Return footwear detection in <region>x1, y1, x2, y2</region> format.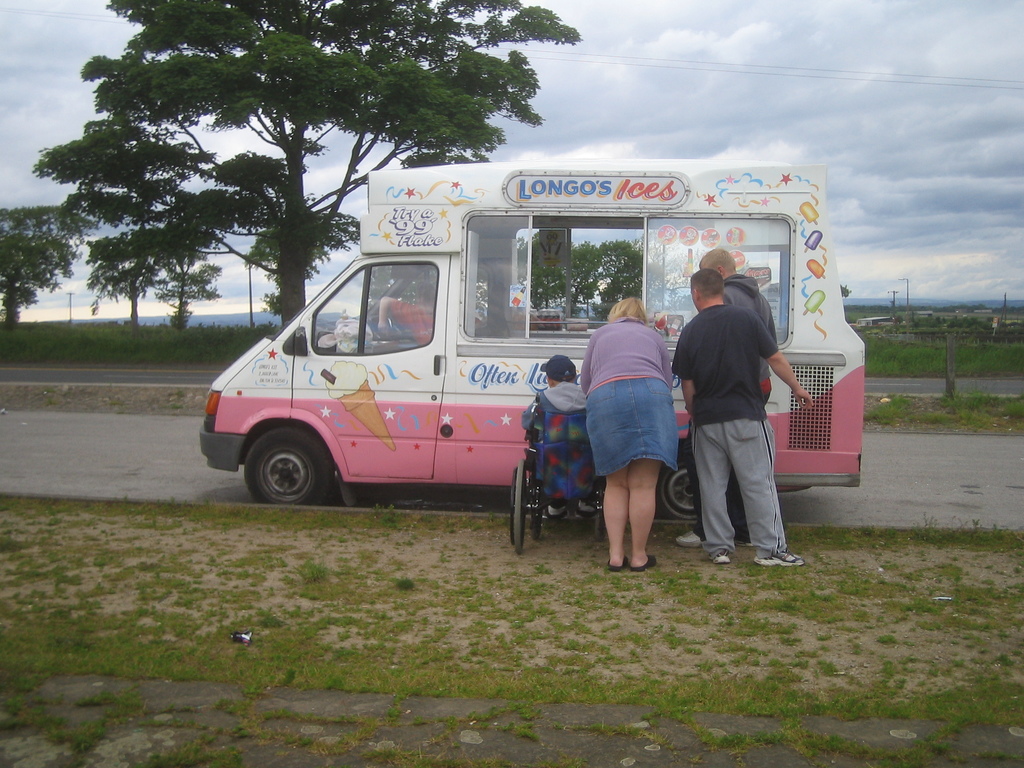
<region>749, 545, 804, 566</region>.
